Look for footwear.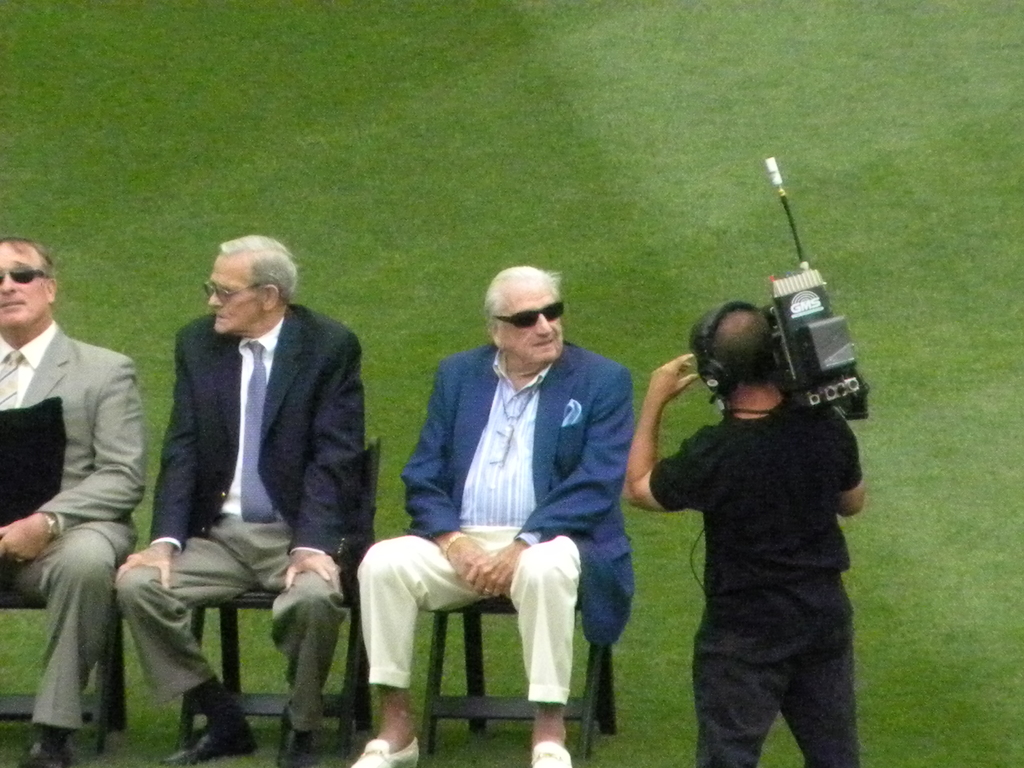
Found: 161:721:255:767.
